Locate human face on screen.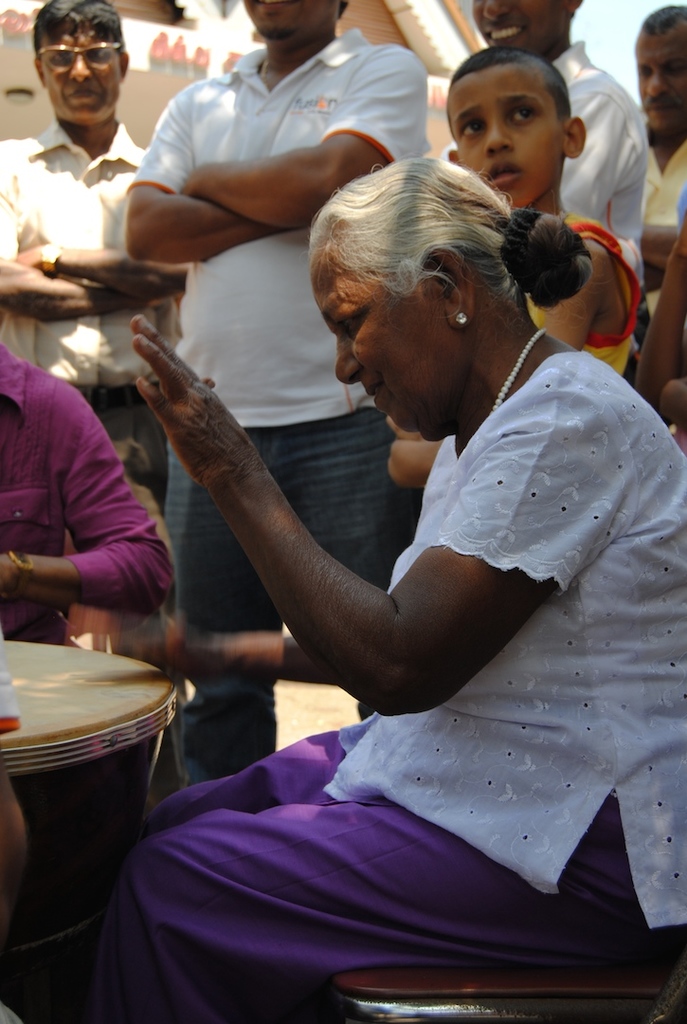
On screen at region(631, 17, 686, 137).
